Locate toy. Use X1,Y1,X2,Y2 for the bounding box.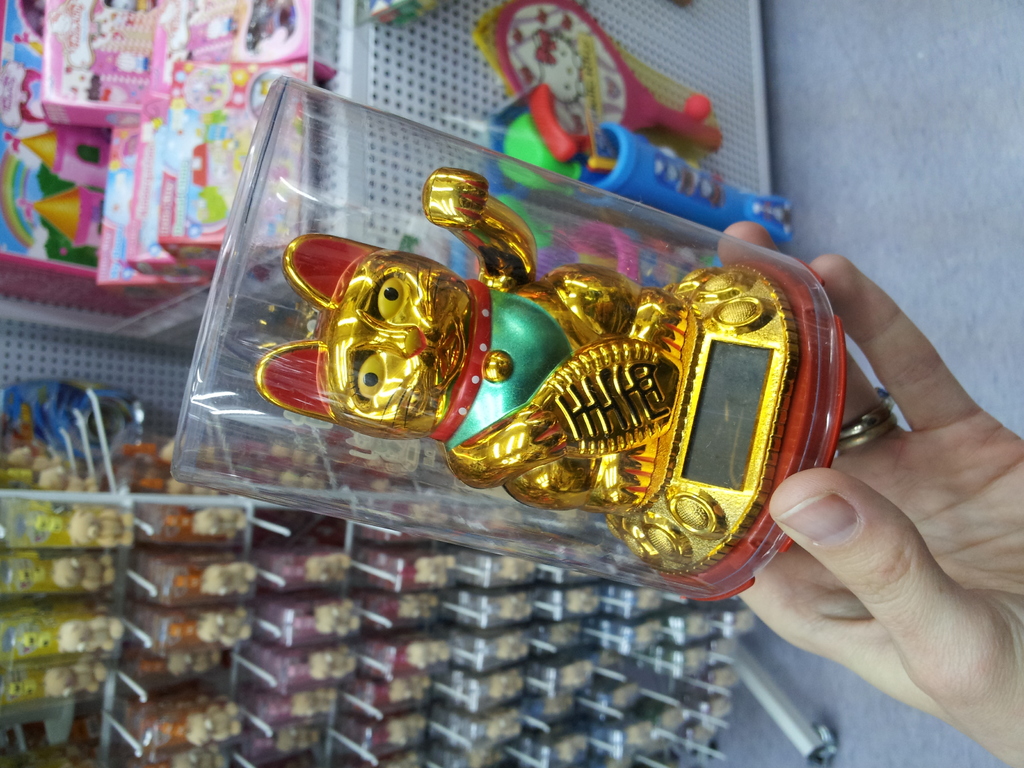
499,547,535,579.
